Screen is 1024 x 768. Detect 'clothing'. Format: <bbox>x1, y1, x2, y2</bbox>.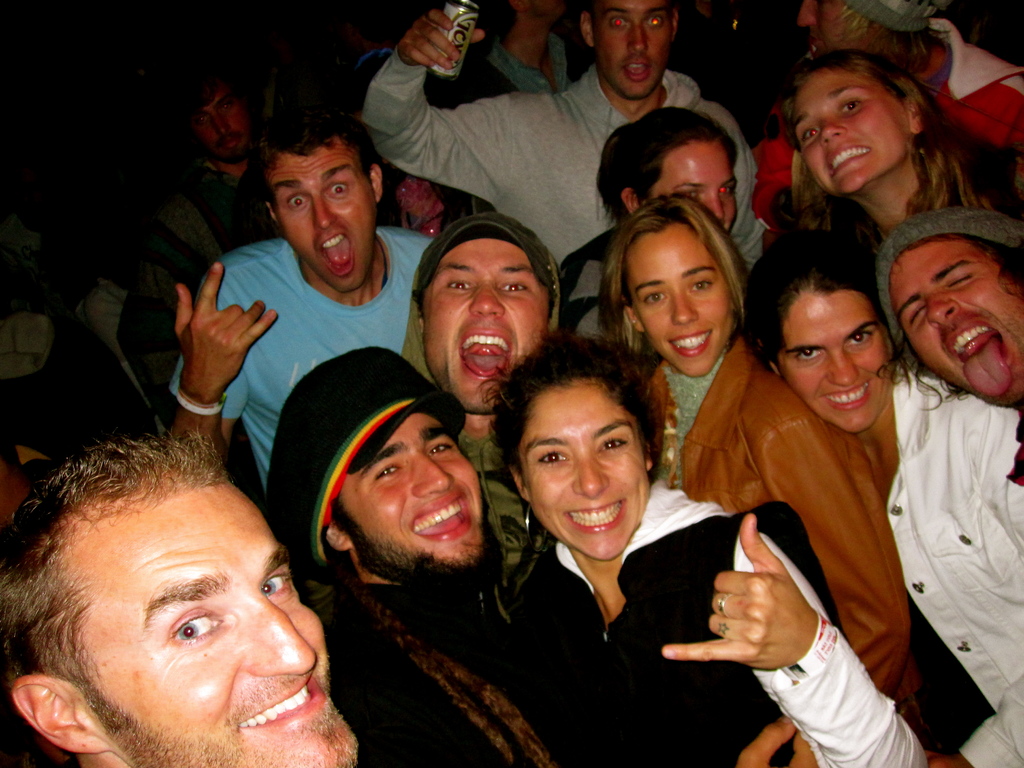
<bbox>199, 230, 416, 488</bbox>.
